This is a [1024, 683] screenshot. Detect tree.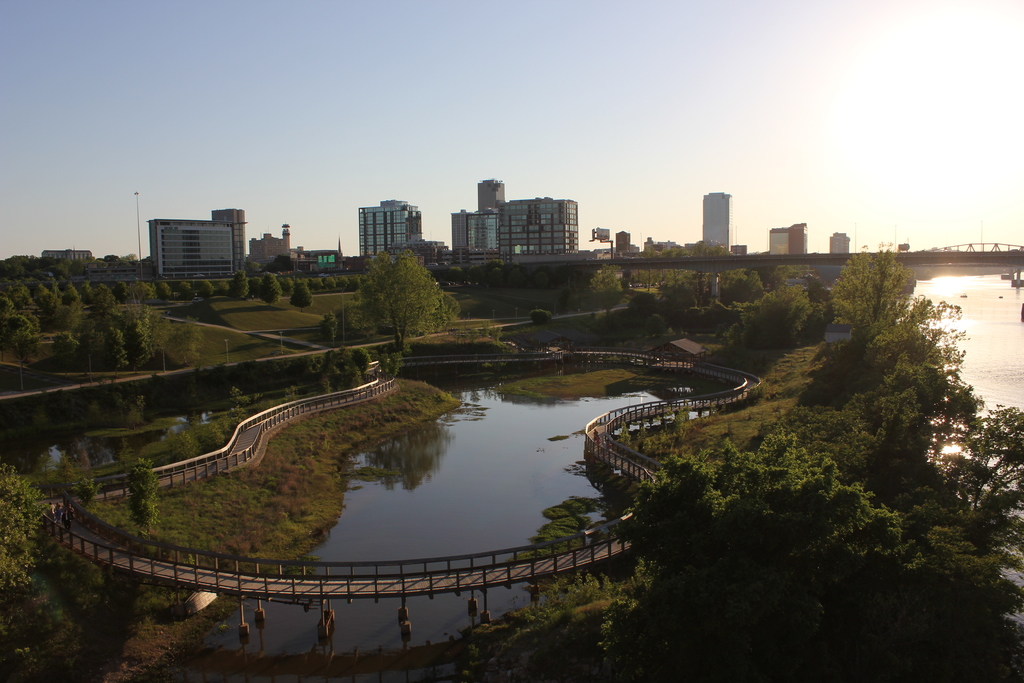
[129, 460, 163, 530].
